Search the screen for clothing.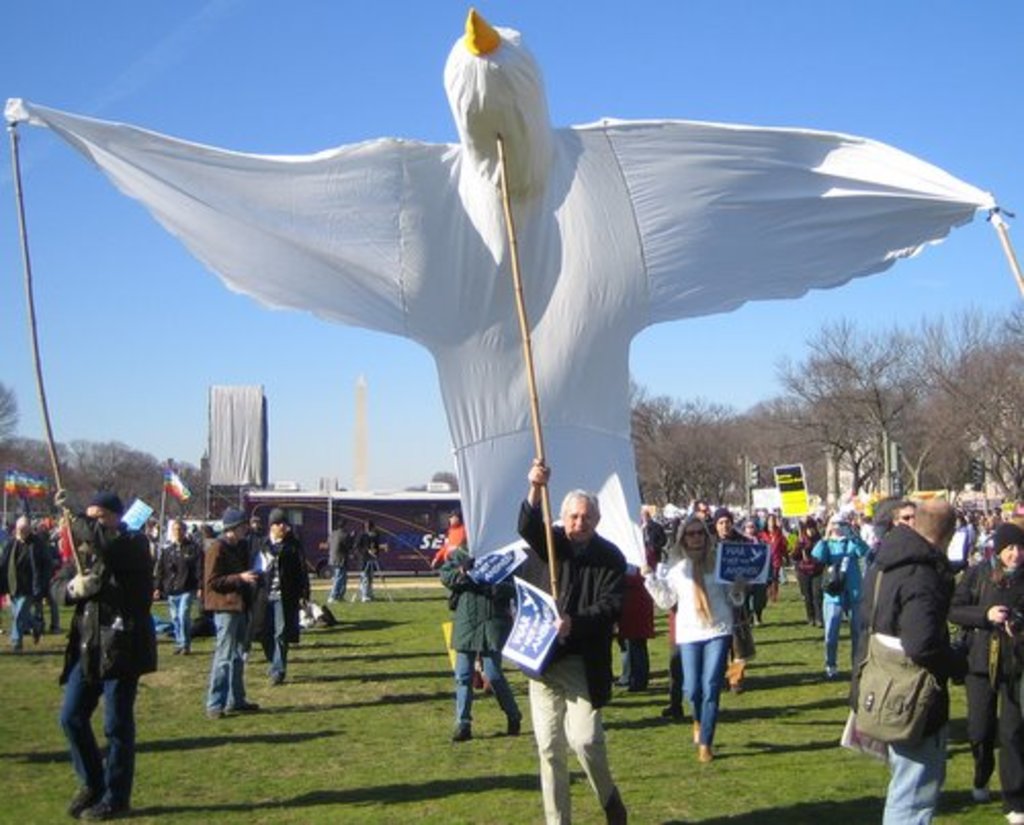
Found at box(258, 540, 307, 674).
